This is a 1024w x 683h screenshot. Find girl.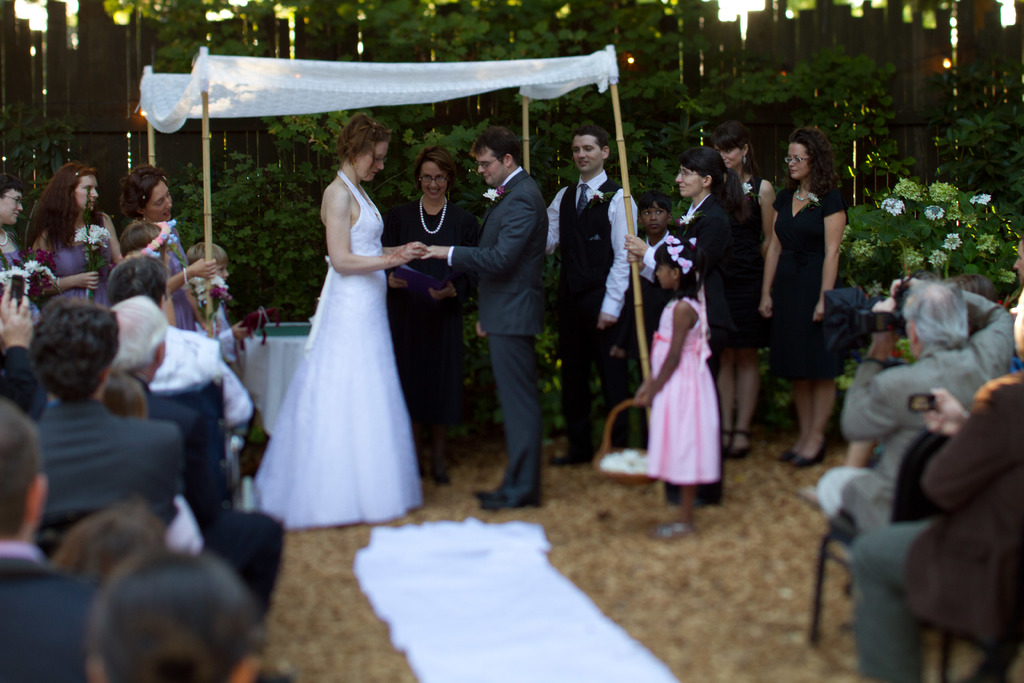
Bounding box: [x1=387, y1=142, x2=480, y2=444].
